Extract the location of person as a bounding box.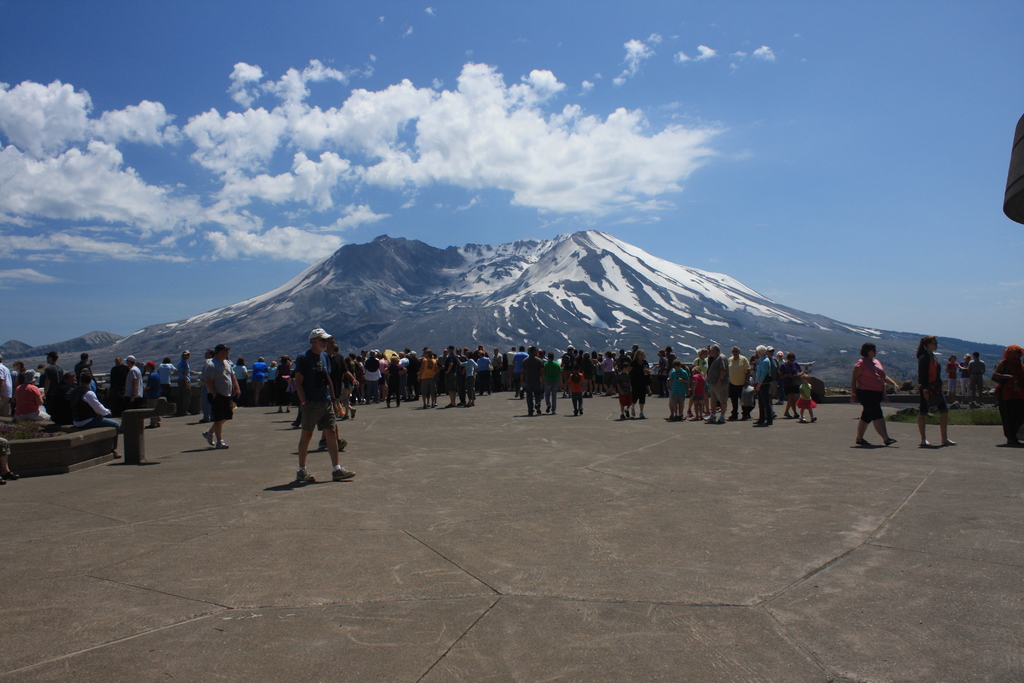
Rect(200, 340, 239, 454).
